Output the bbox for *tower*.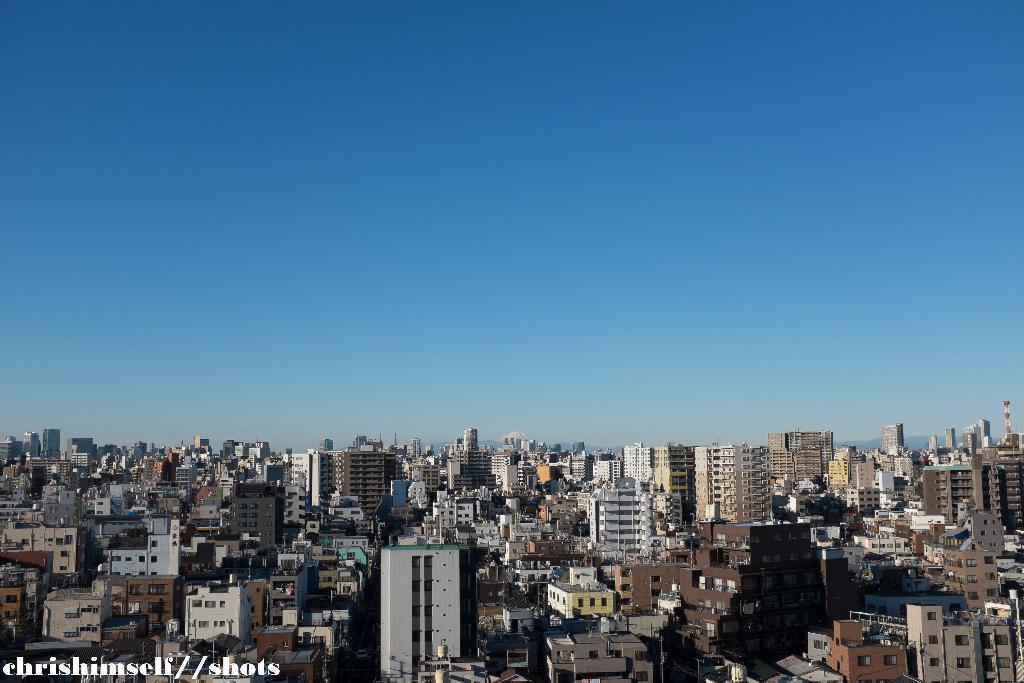
(694, 441, 777, 527).
